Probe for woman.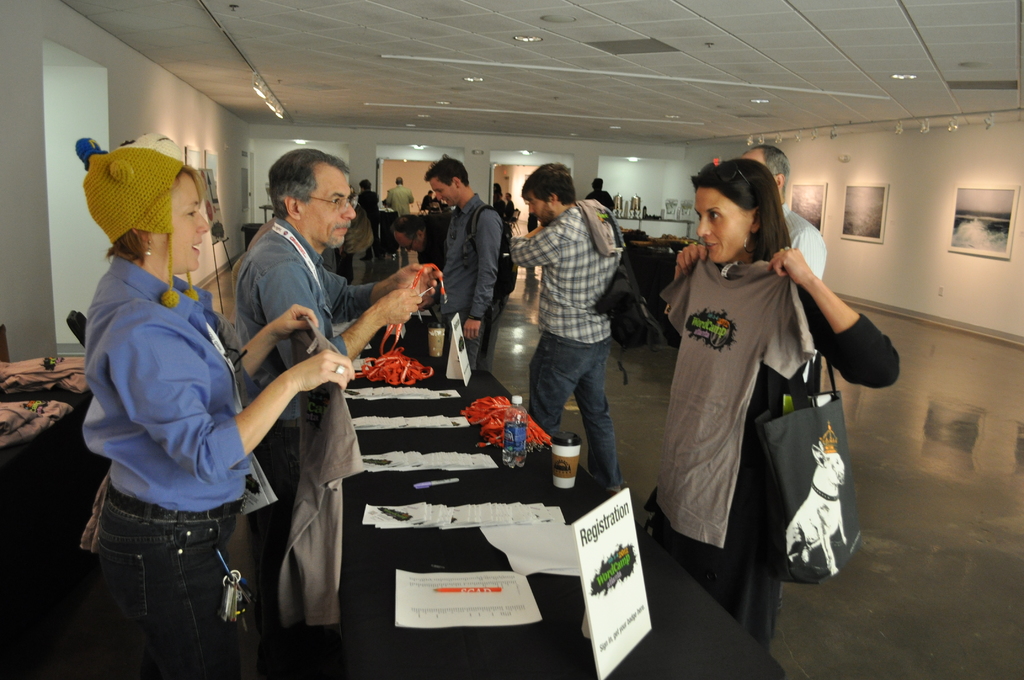
Probe result: 79,136,351,679.
